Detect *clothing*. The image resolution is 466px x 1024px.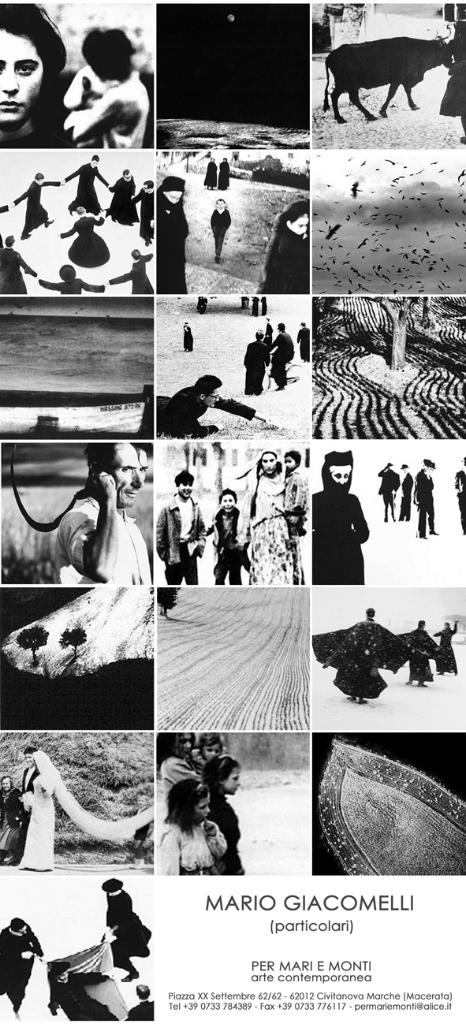
rect(417, 473, 436, 537).
